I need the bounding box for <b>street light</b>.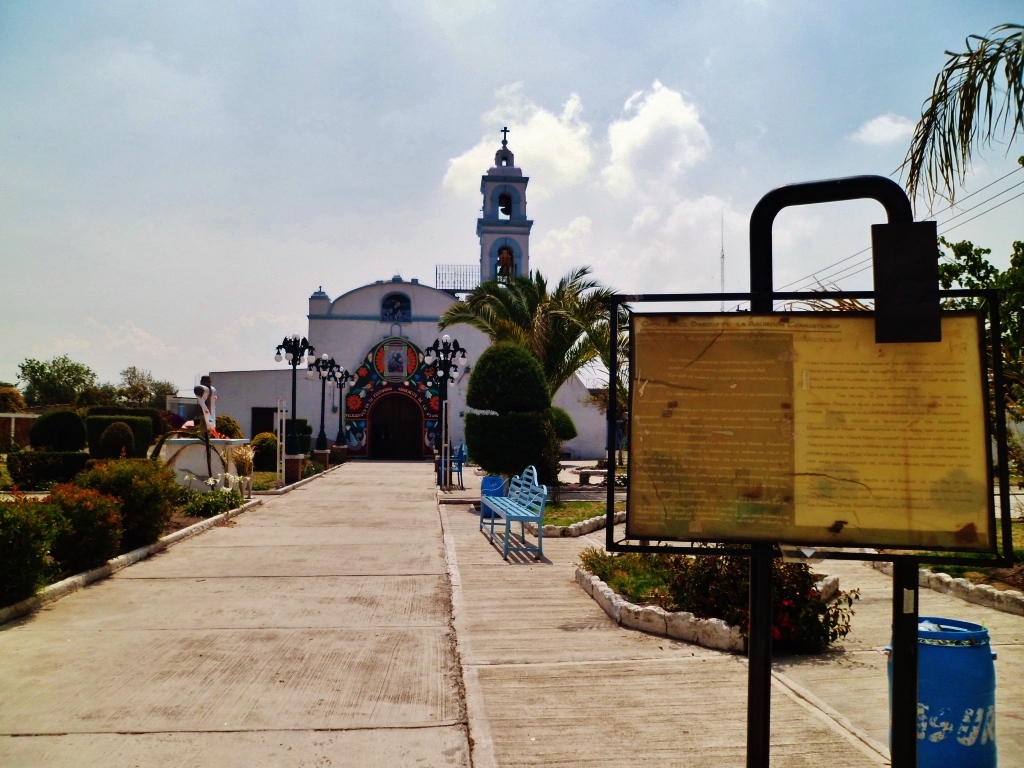
Here it is: 309,357,338,466.
